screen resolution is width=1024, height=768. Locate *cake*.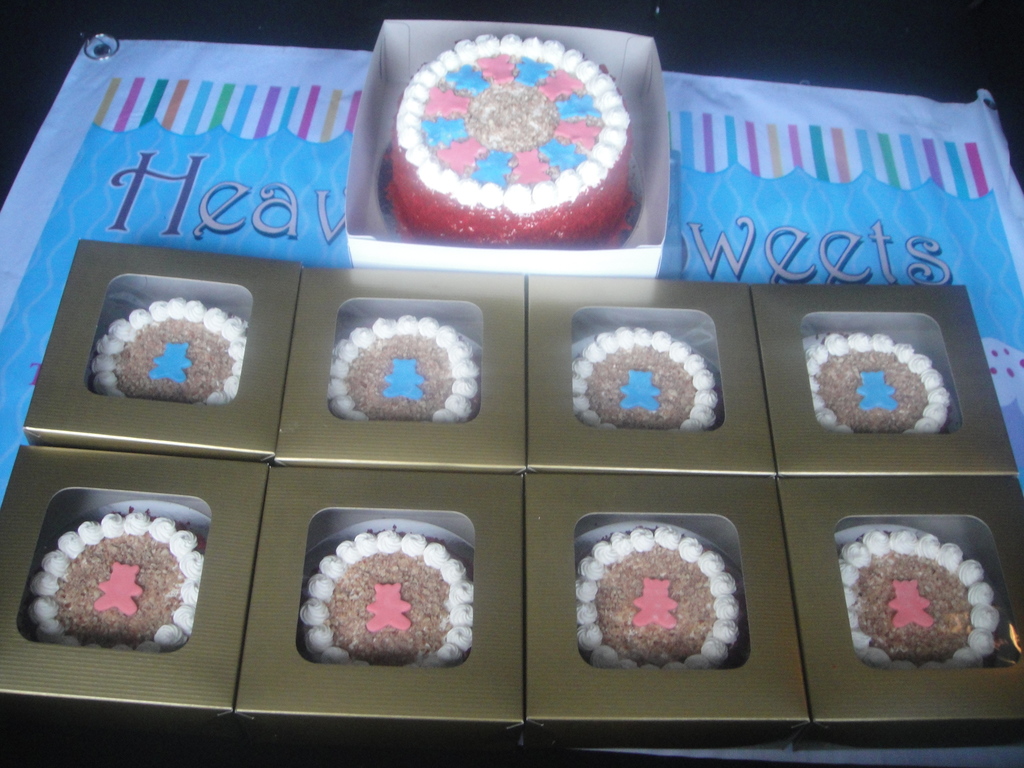
330:312:479:424.
